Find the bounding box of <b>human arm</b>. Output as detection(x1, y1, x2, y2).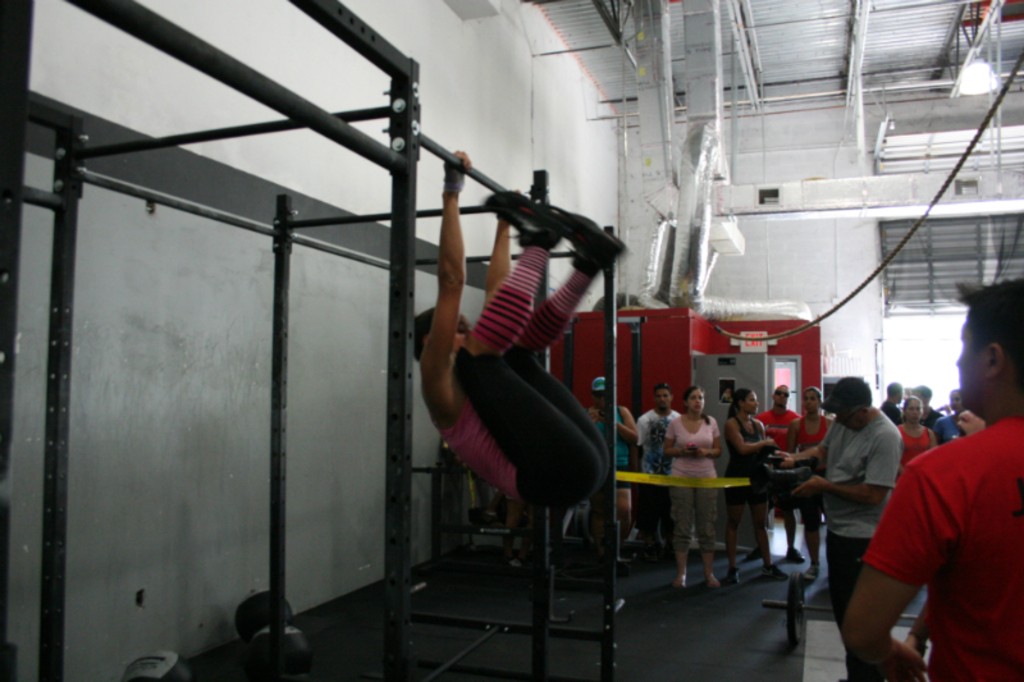
detection(694, 416, 726, 458).
